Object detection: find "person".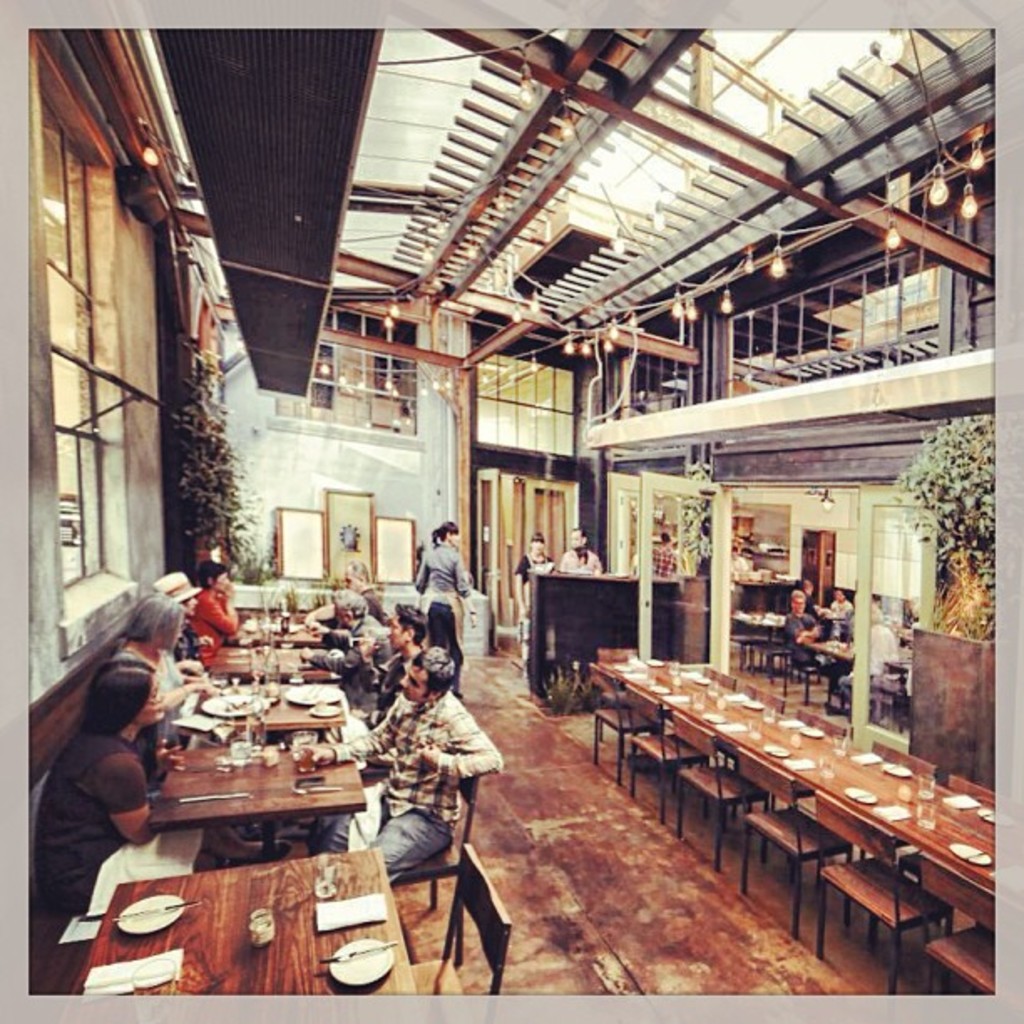
(left=644, top=525, right=678, bottom=584).
